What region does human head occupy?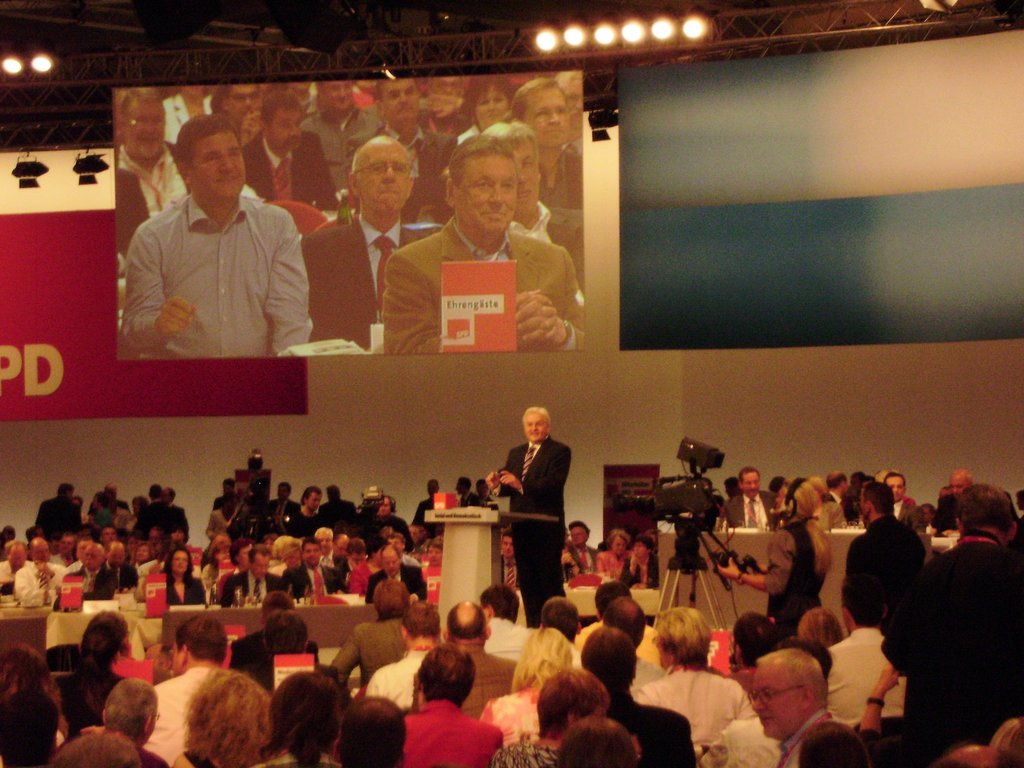
<box>467,74,513,130</box>.
